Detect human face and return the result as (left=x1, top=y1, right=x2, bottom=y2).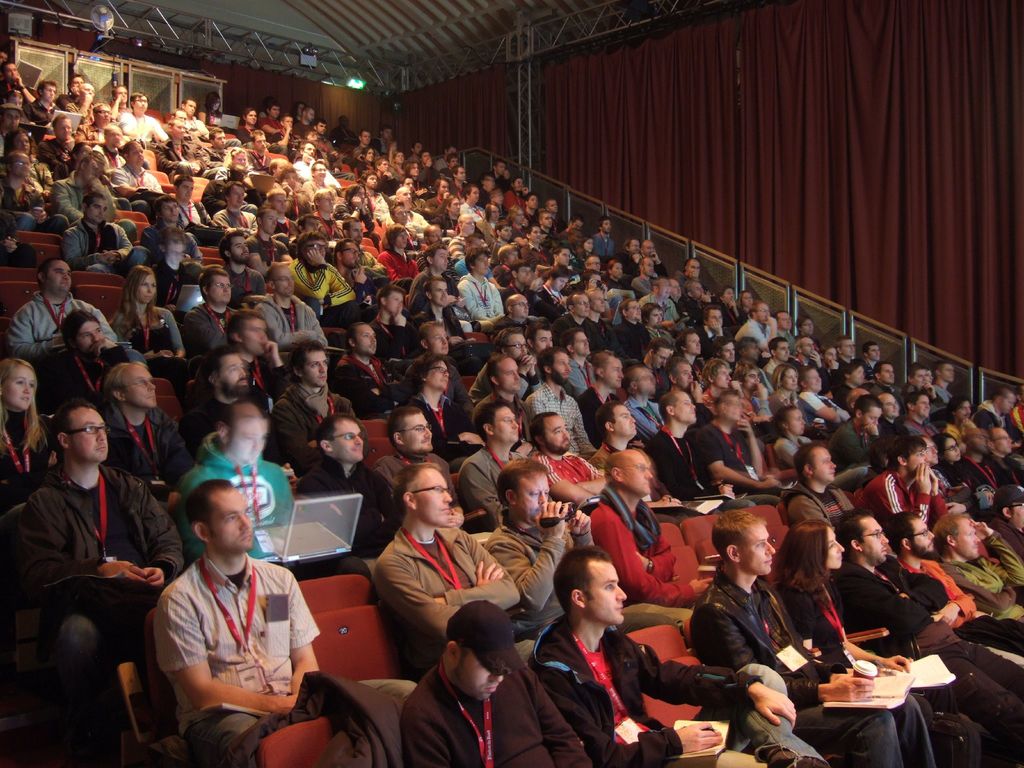
(left=500, top=362, right=516, bottom=394).
